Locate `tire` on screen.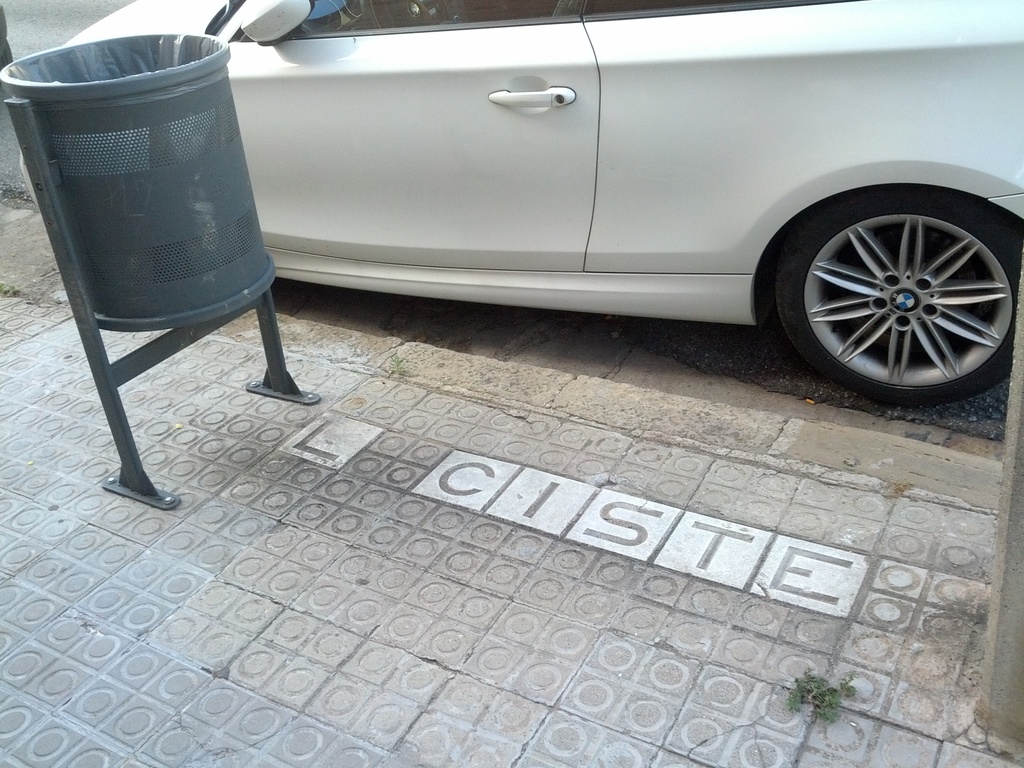
On screen at box=[771, 184, 1018, 400].
